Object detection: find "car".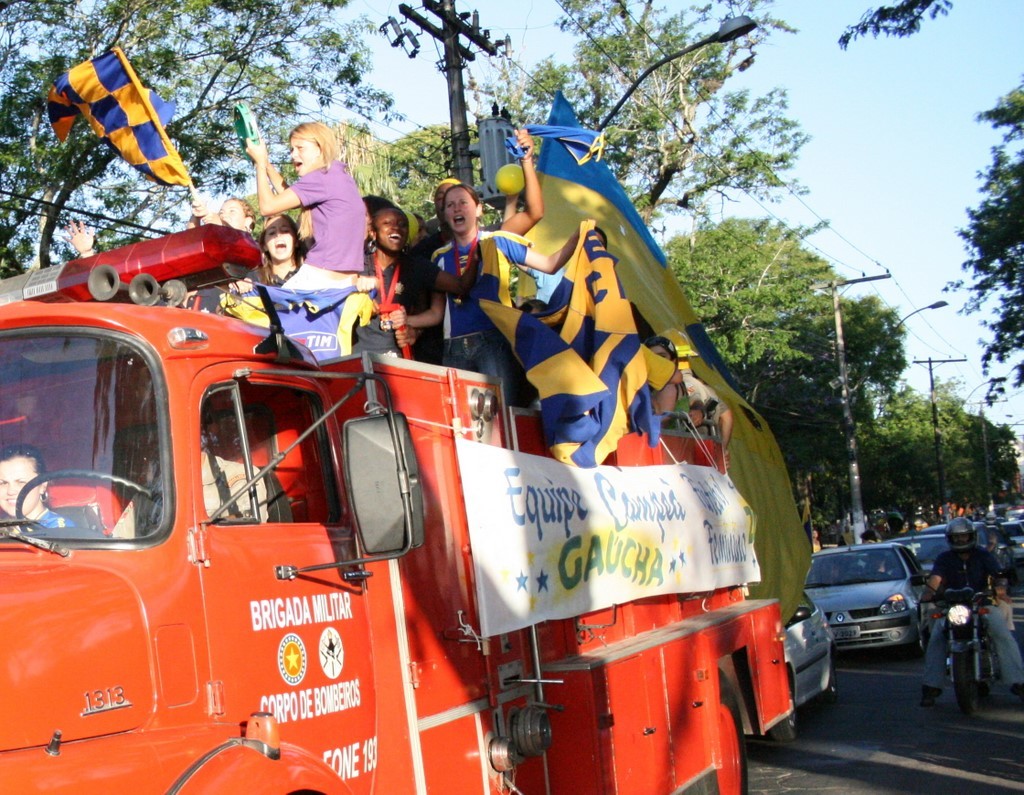
BBox(781, 602, 837, 735).
